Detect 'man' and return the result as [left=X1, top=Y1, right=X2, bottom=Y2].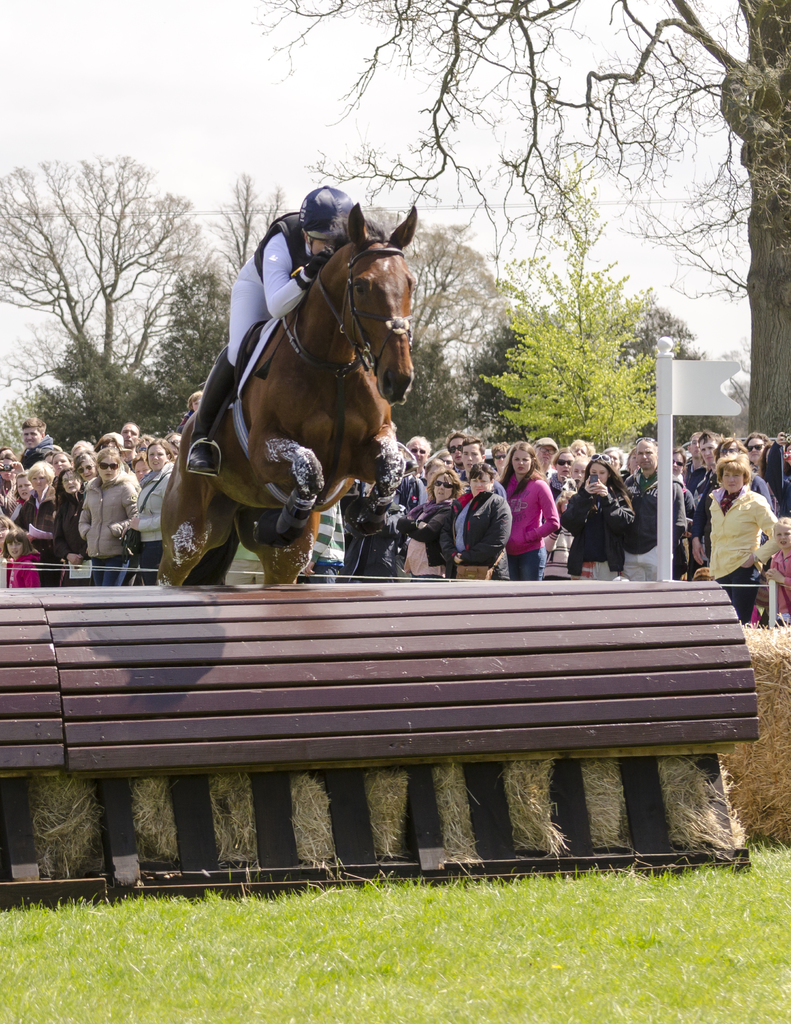
[left=448, top=432, right=465, bottom=472].
